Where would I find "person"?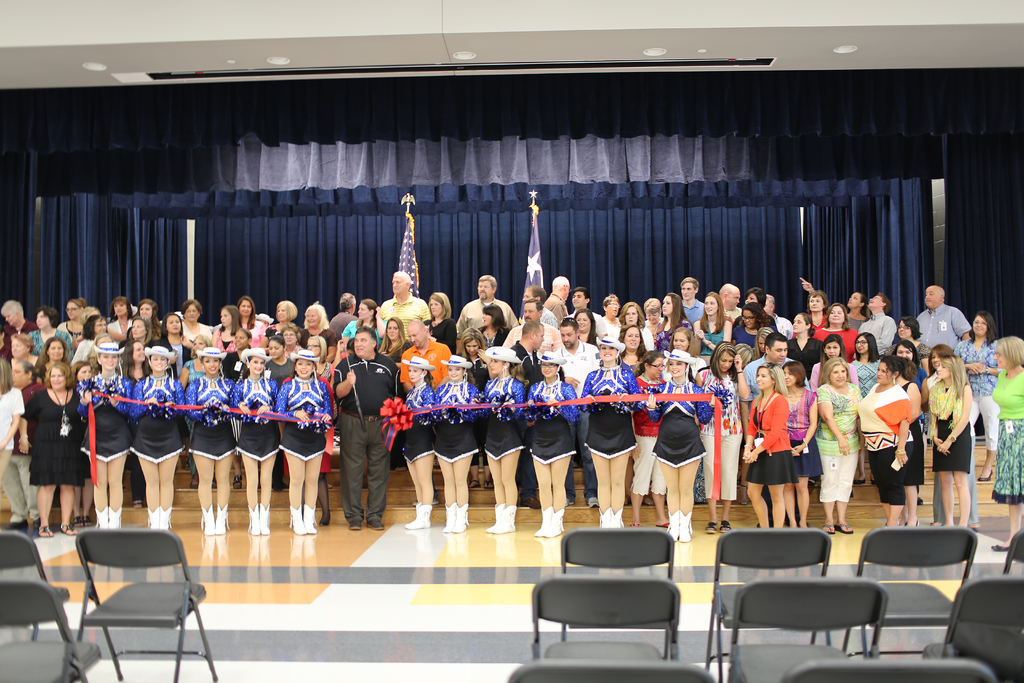
At locate(739, 359, 796, 527).
